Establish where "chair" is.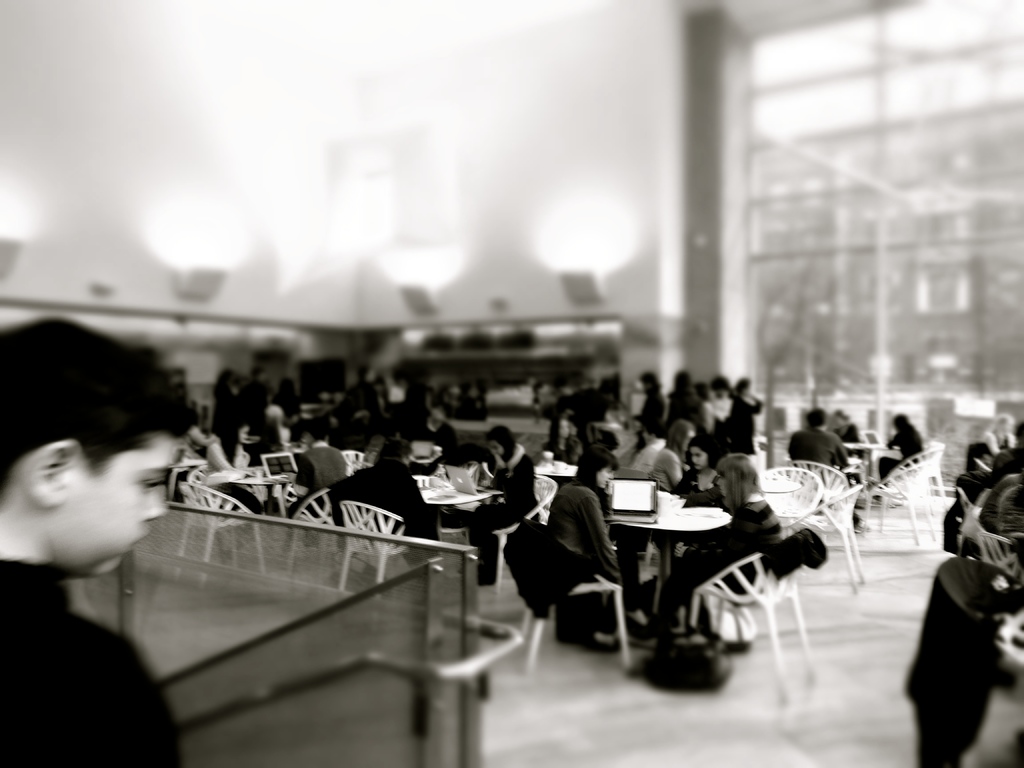
Established at left=780, top=481, right=867, bottom=598.
